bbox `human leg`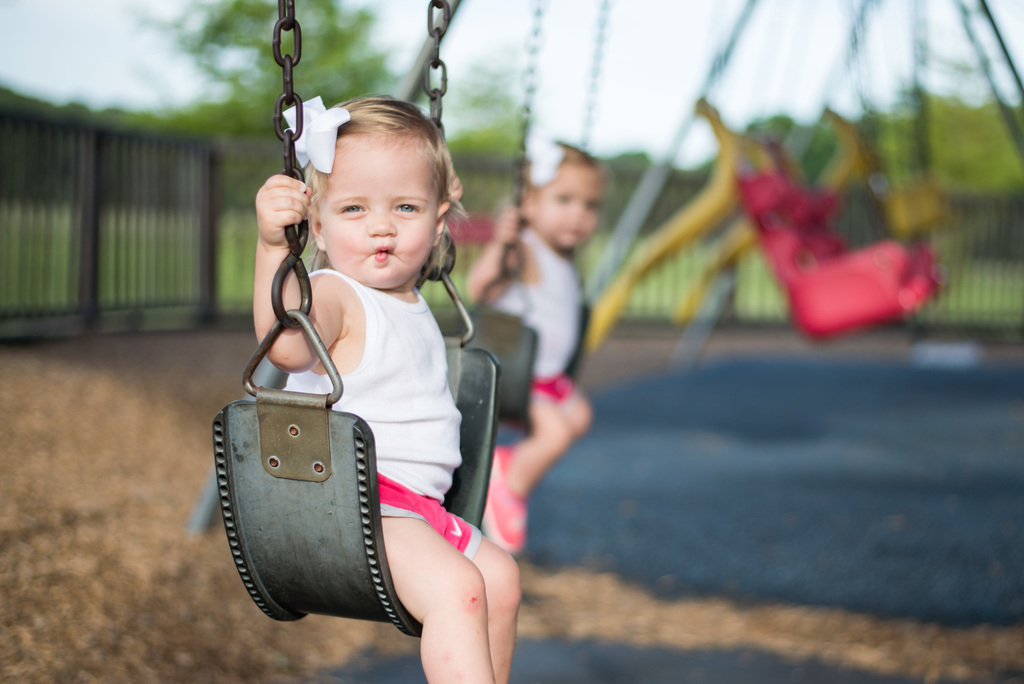
x1=501, y1=392, x2=572, y2=492
